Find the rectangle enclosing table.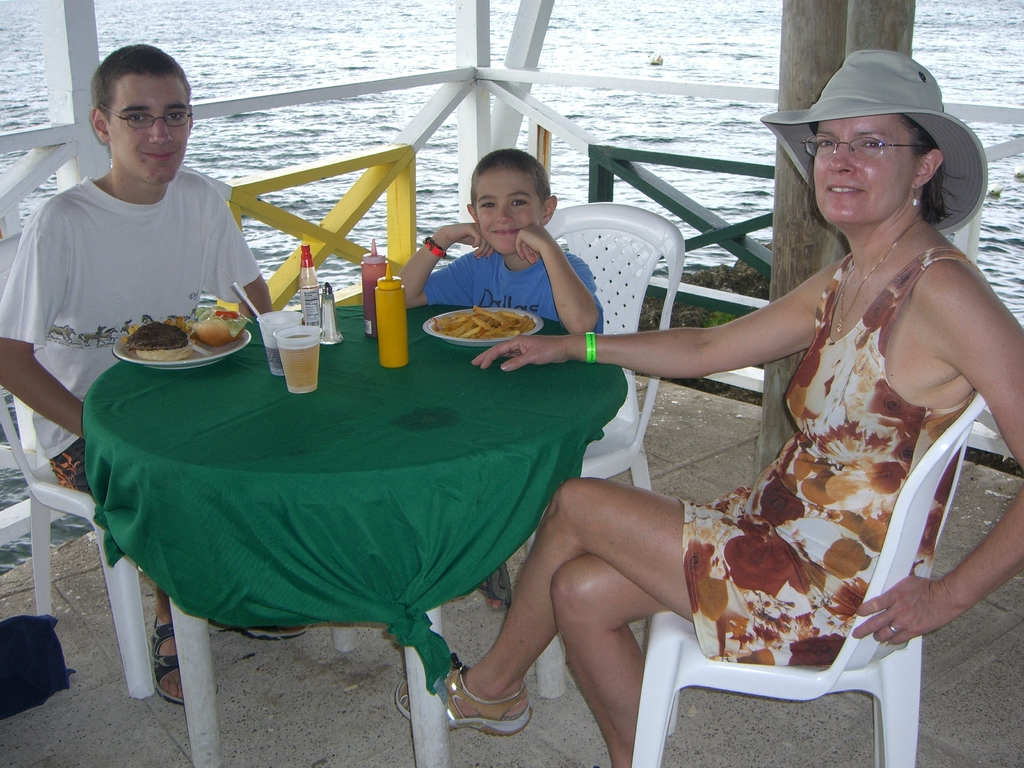
Rect(55, 284, 634, 707).
